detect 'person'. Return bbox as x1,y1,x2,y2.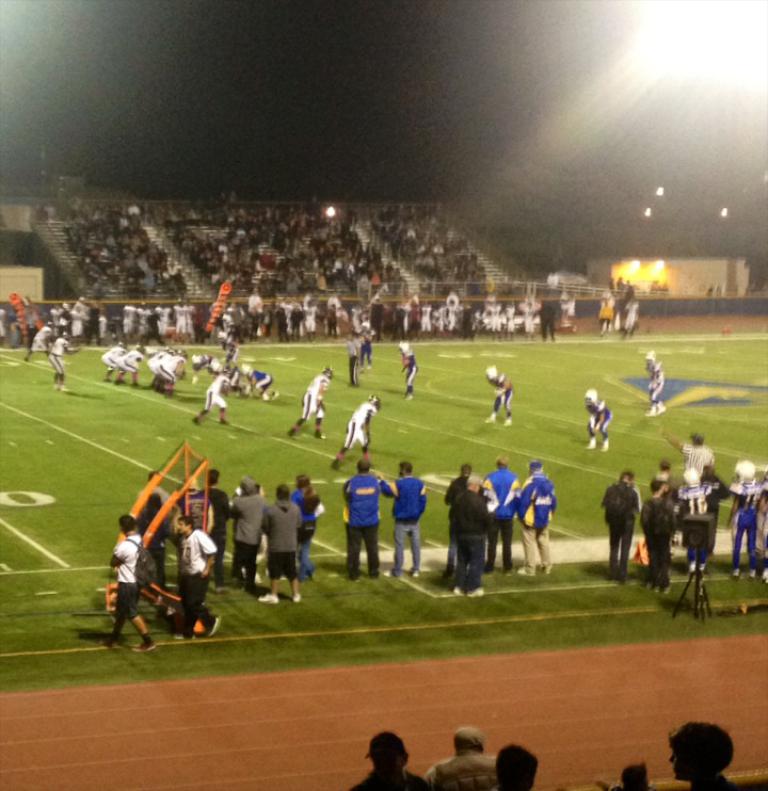
399,341,415,404.
